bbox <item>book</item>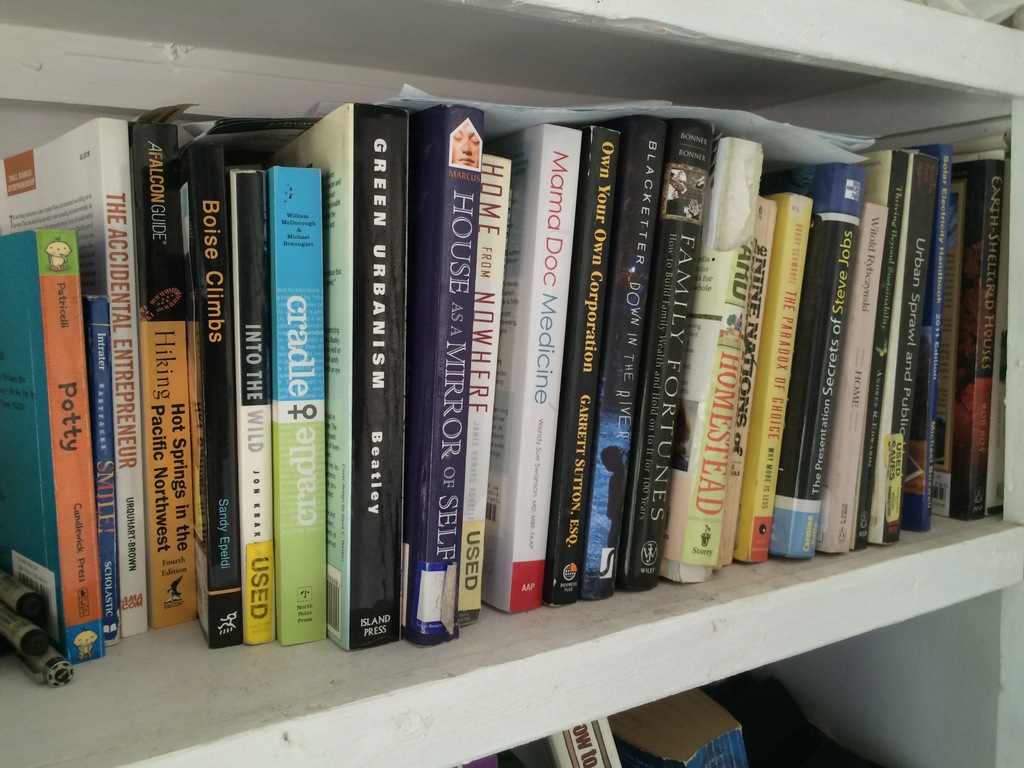
pyautogui.locateOnScreen(799, 154, 868, 557)
